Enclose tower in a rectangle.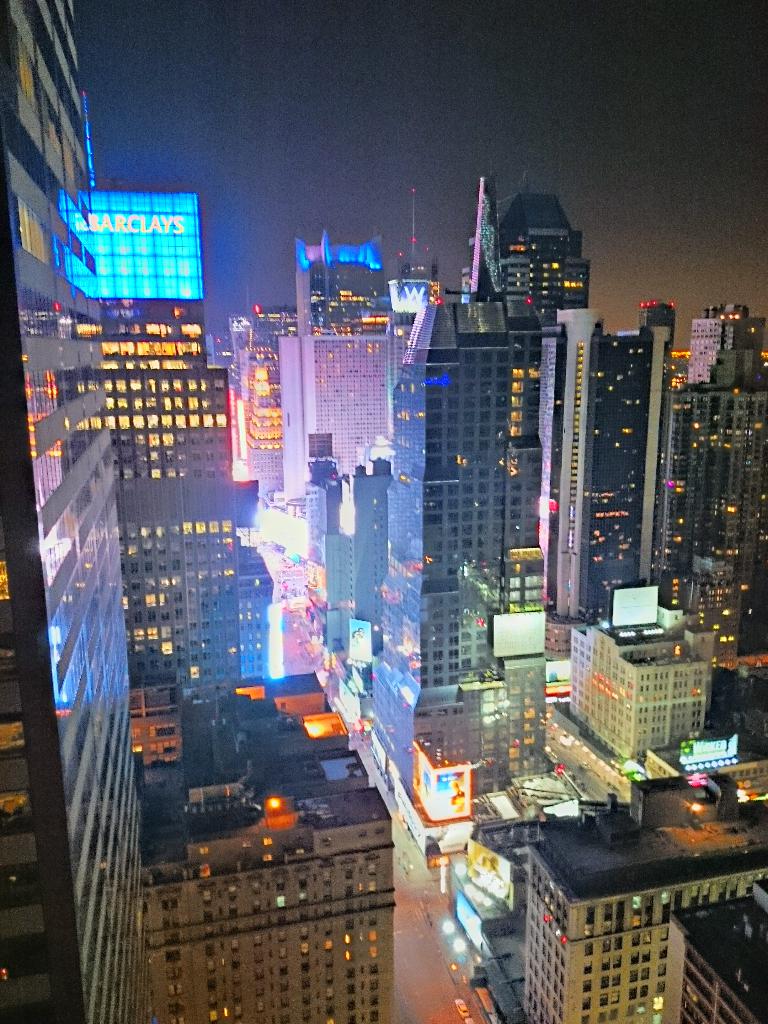
rect(499, 189, 589, 329).
